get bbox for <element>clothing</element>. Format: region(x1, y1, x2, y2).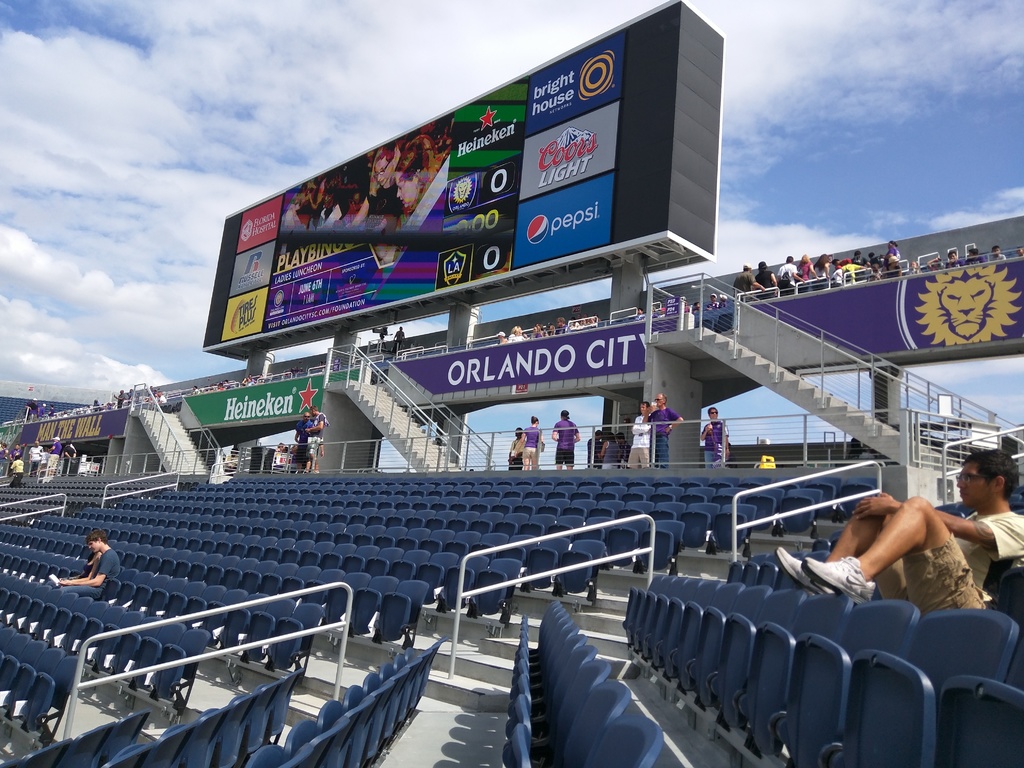
region(116, 393, 124, 408).
